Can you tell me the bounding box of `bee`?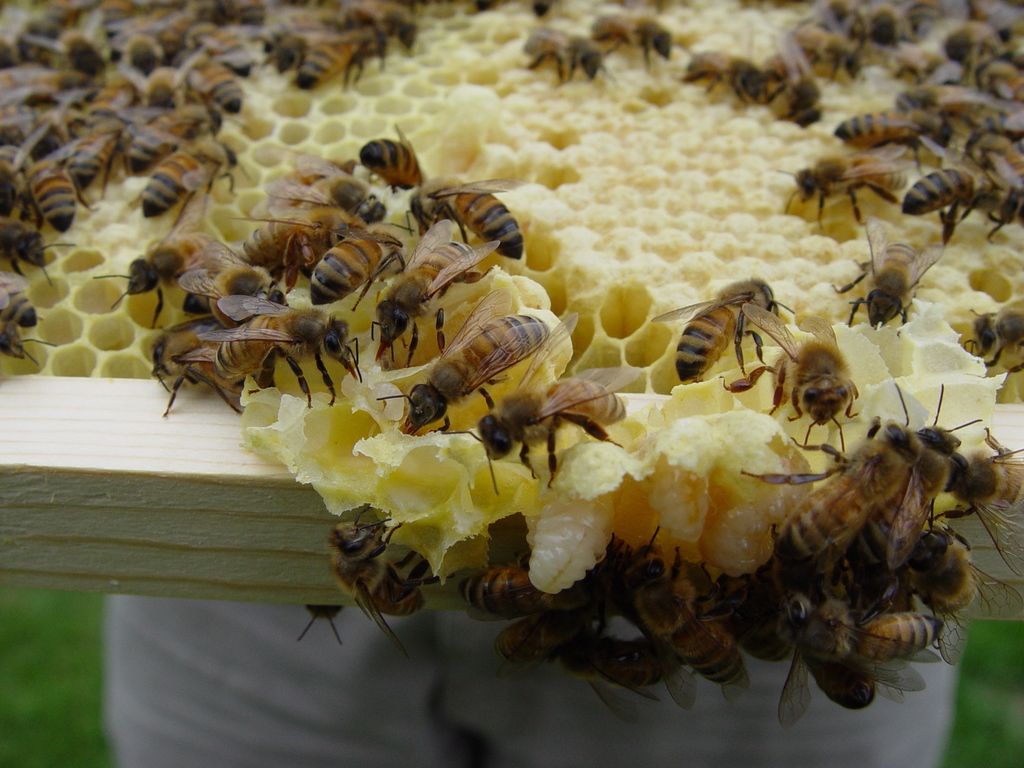
select_region(59, 0, 125, 77).
